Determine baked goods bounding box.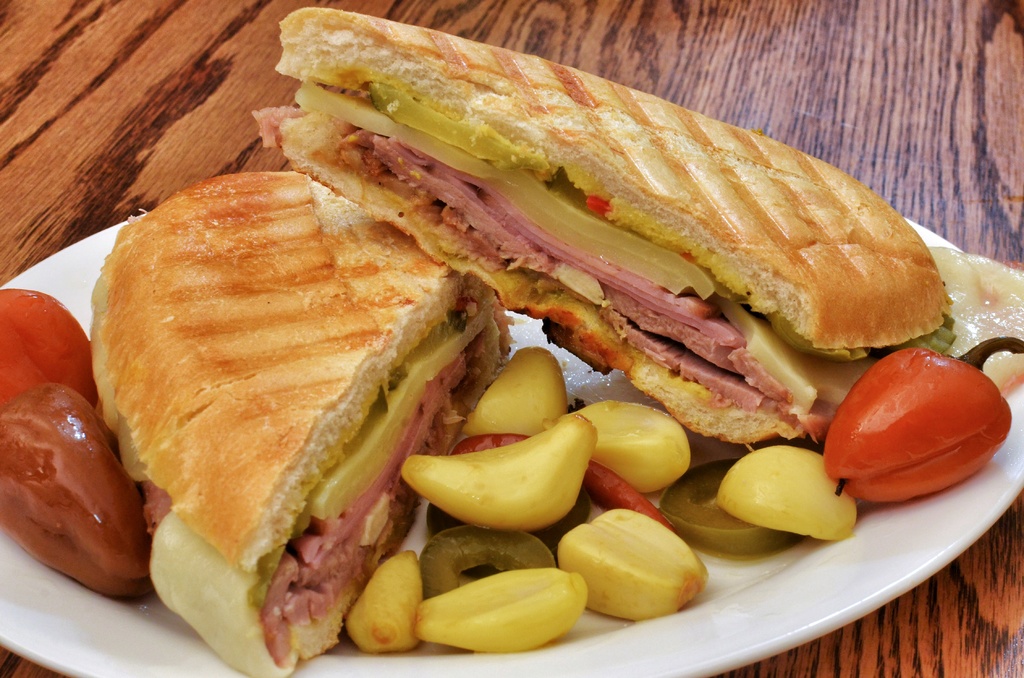
Determined: bbox=[252, 6, 950, 449].
